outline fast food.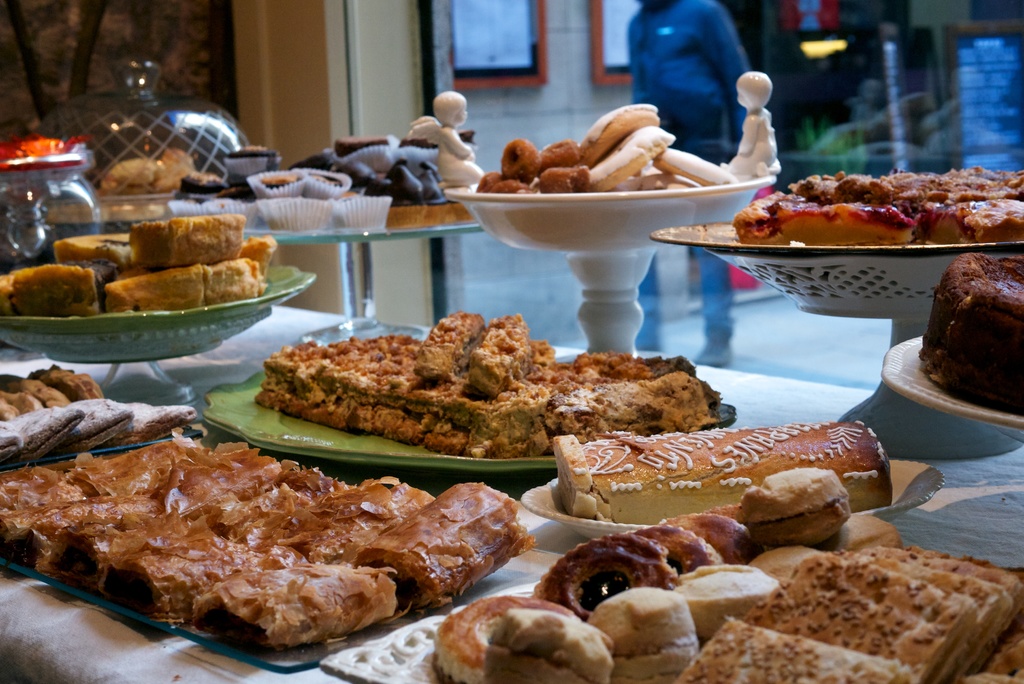
Outline: detection(228, 147, 283, 187).
